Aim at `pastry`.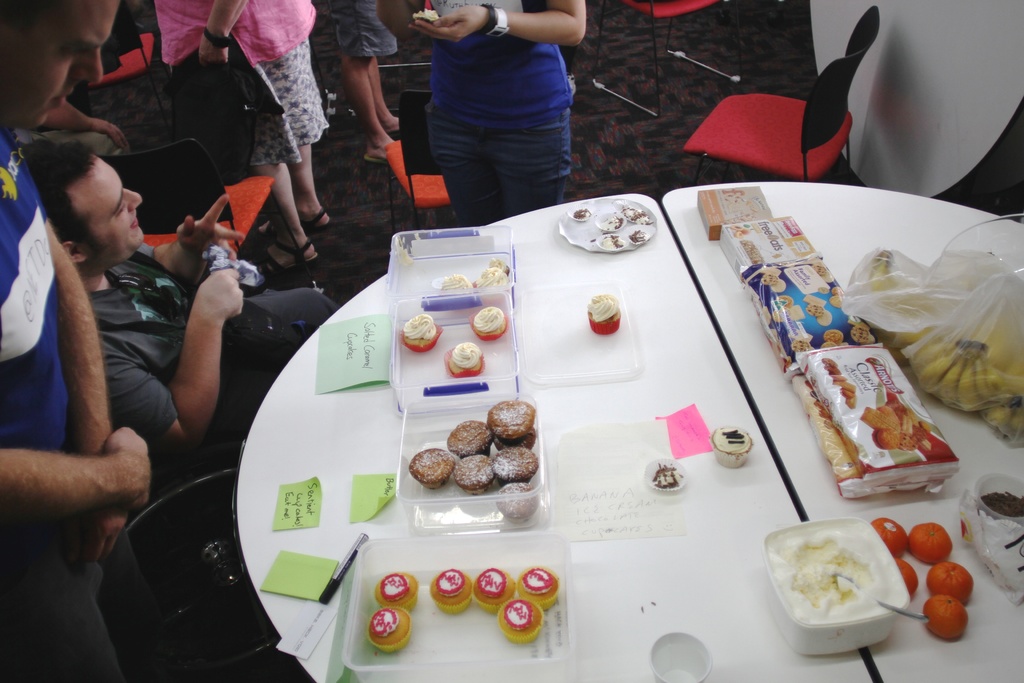
Aimed at 517:567:558:614.
